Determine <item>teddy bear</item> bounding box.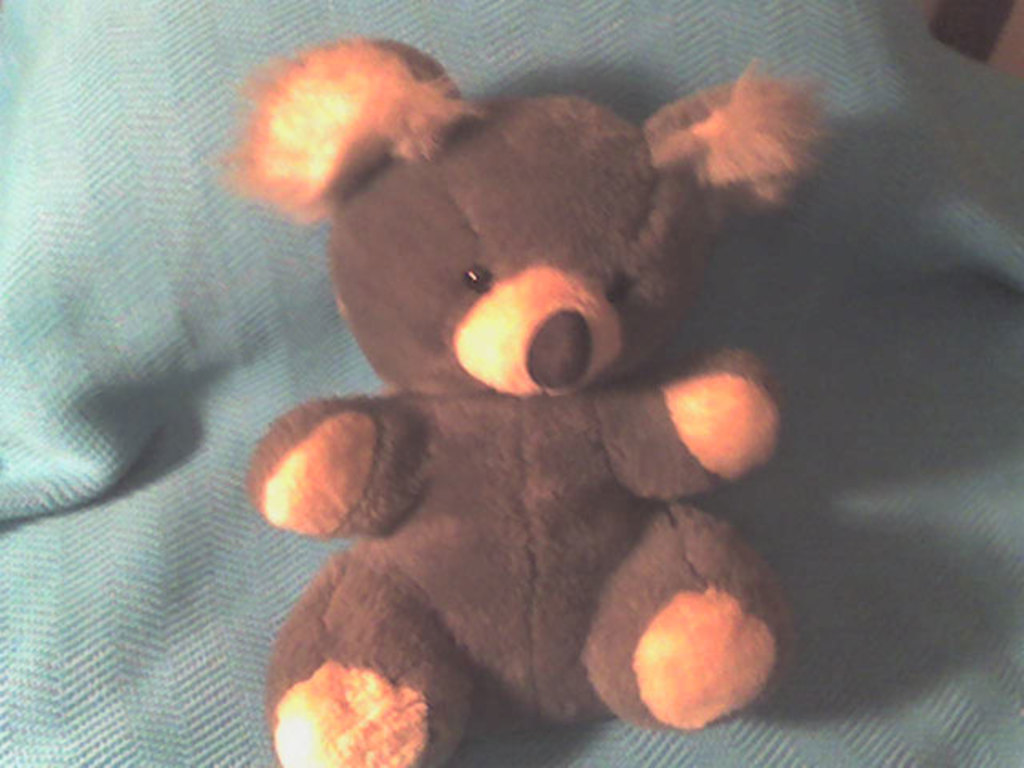
Determined: 213/35/832/766.
